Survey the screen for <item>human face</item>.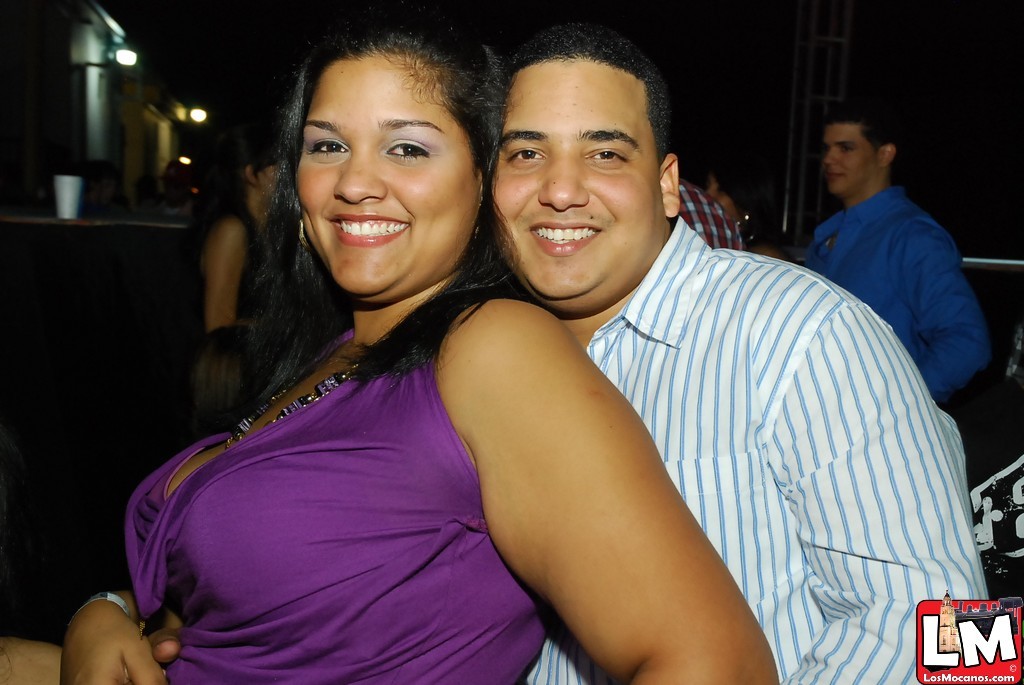
Survey found: bbox=(265, 164, 282, 204).
